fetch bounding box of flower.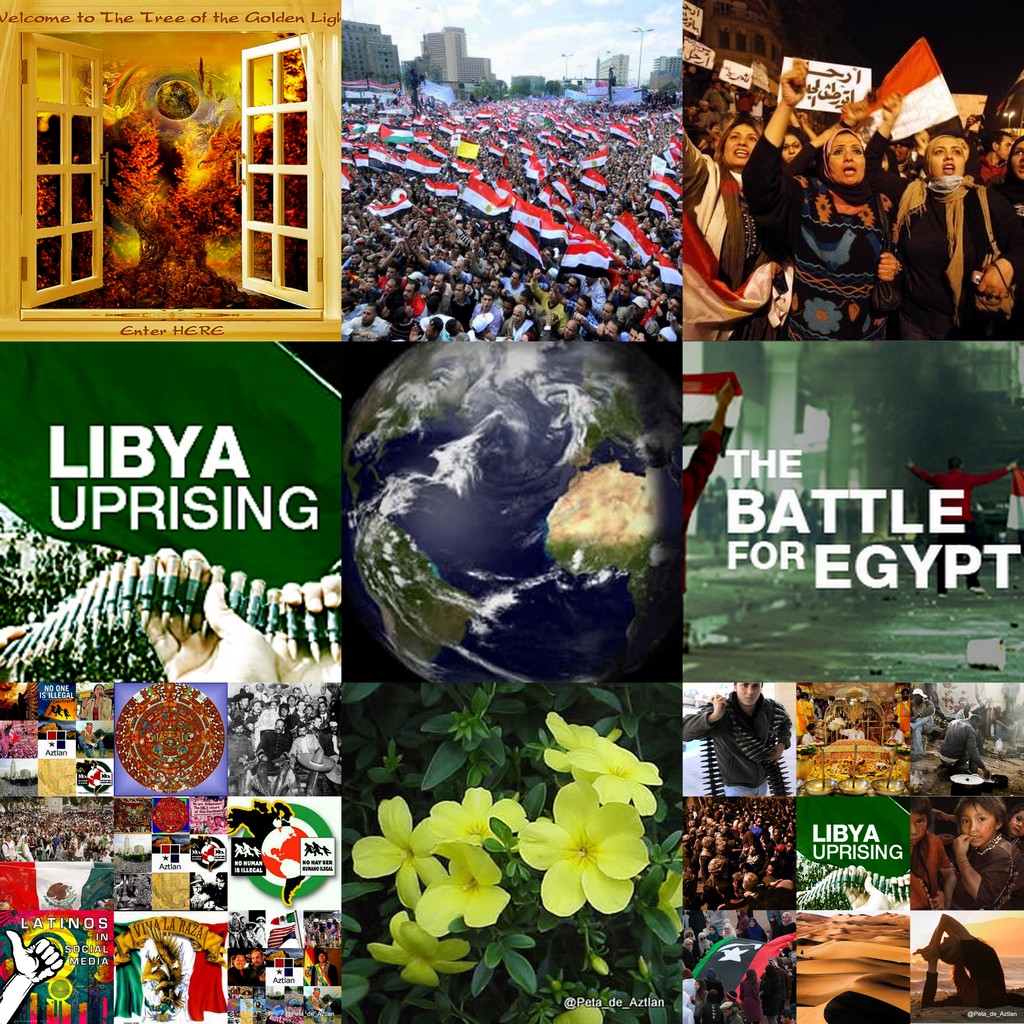
Bbox: 543:710:669:801.
